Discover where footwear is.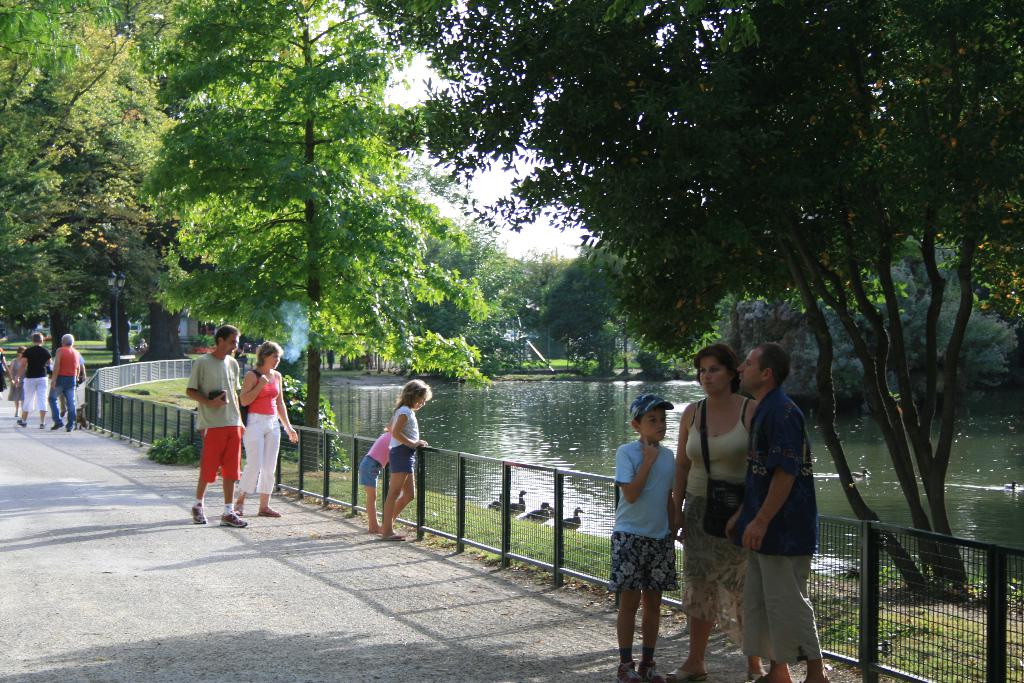
Discovered at bbox=(610, 658, 641, 682).
